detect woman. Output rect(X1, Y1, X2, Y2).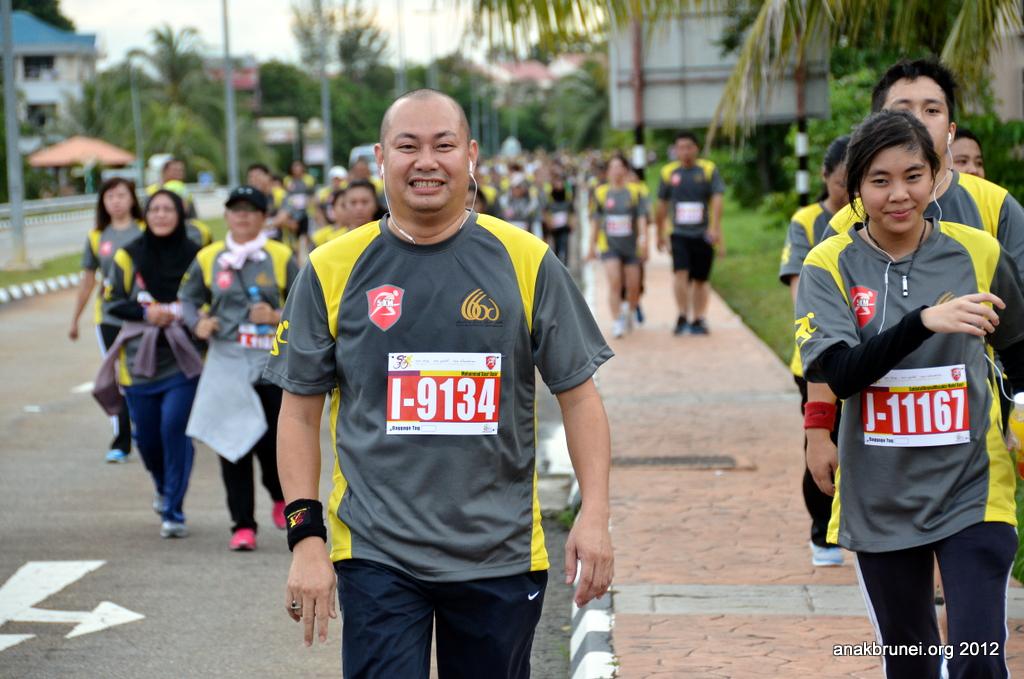
rect(90, 189, 208, 535).
